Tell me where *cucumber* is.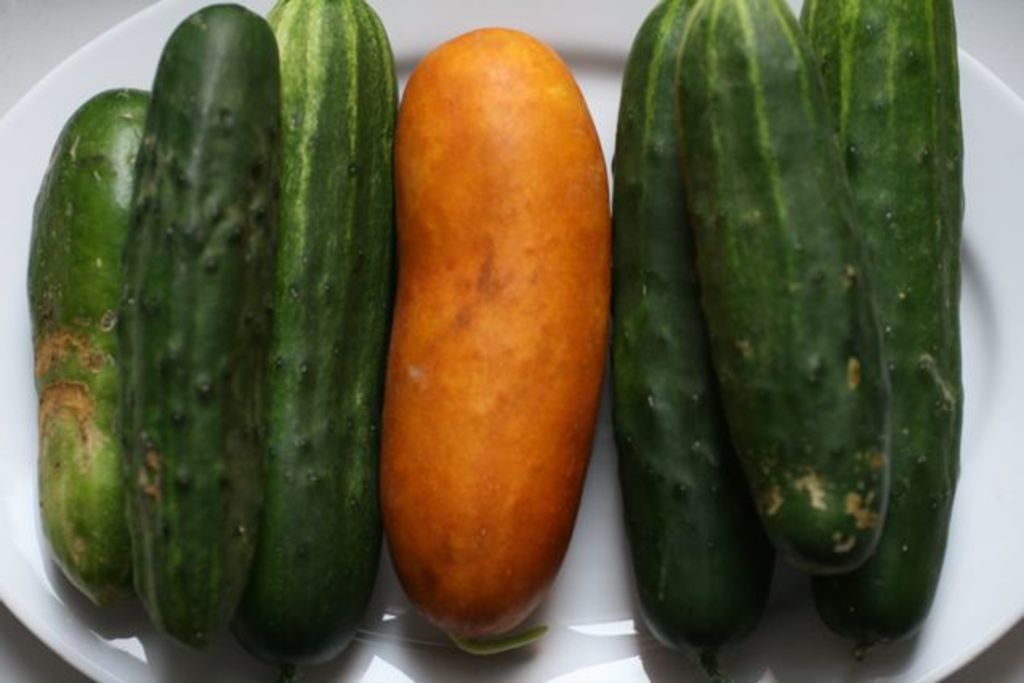
*cucumber* is at 673:0:891:577.
